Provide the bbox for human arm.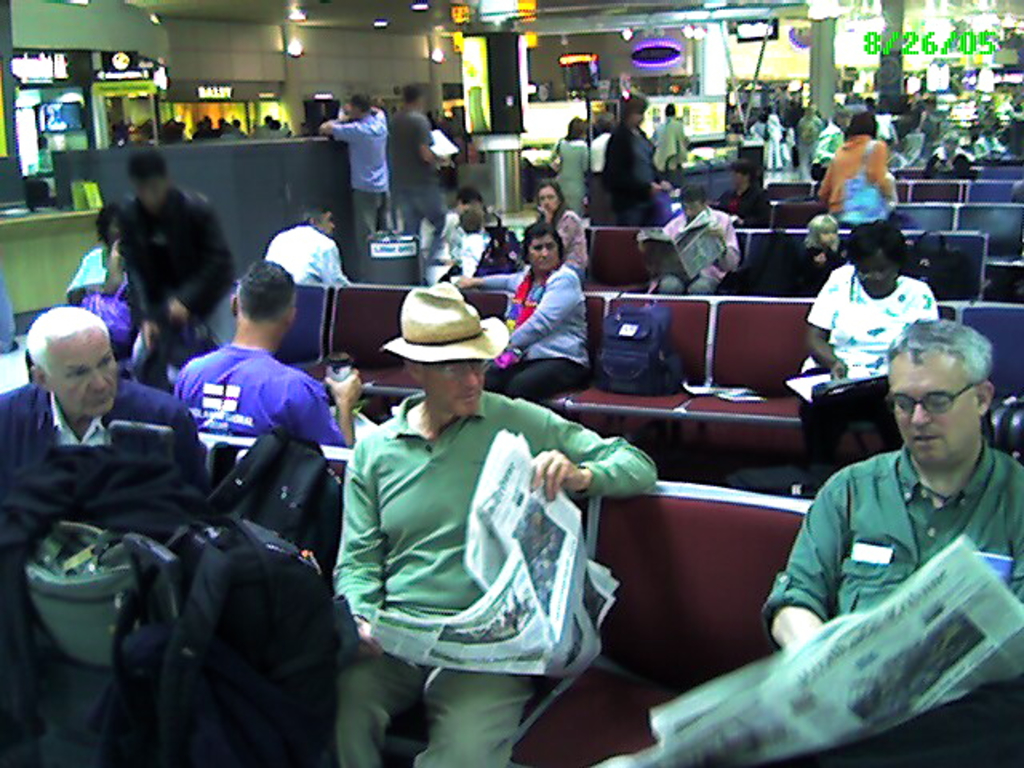
x1=317 y1=115 x2=360 y2=144.
